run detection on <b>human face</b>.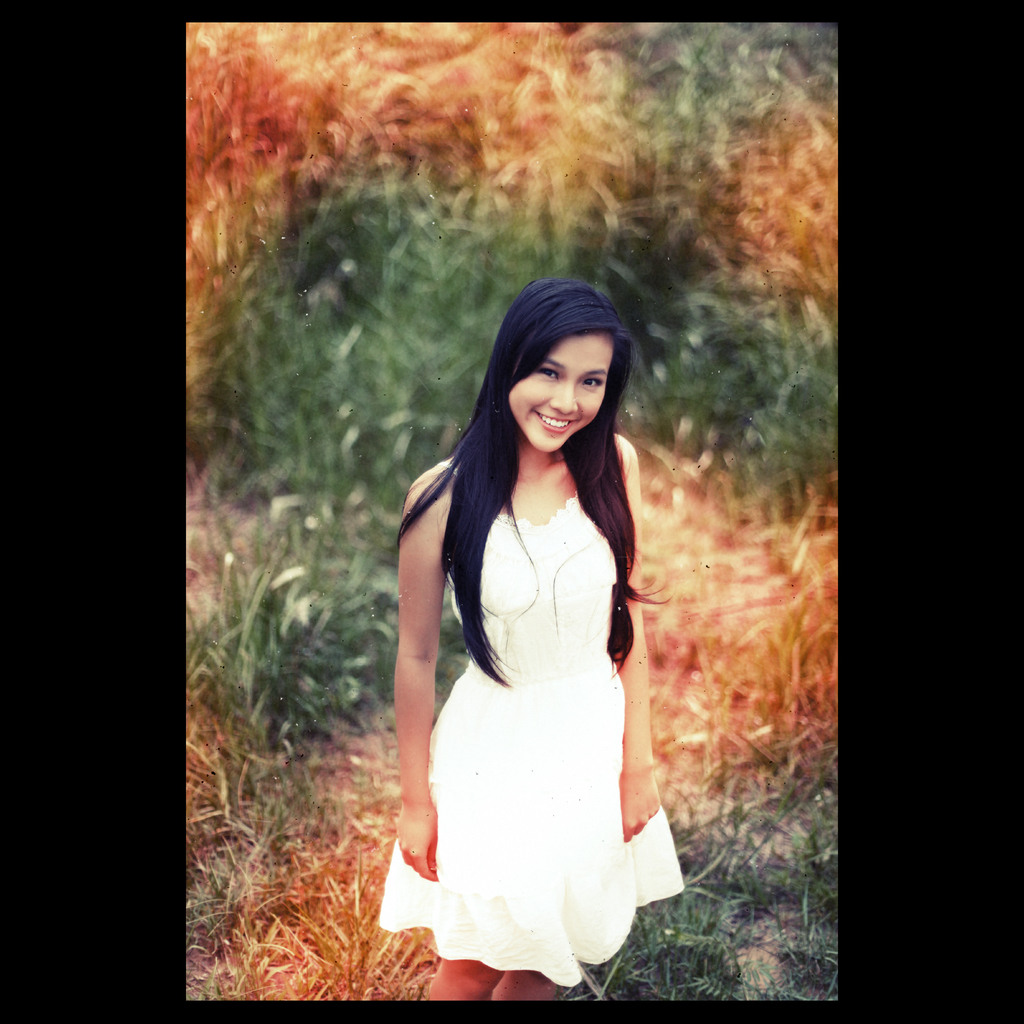
Result: BBox(512, 338, 605, 455).
